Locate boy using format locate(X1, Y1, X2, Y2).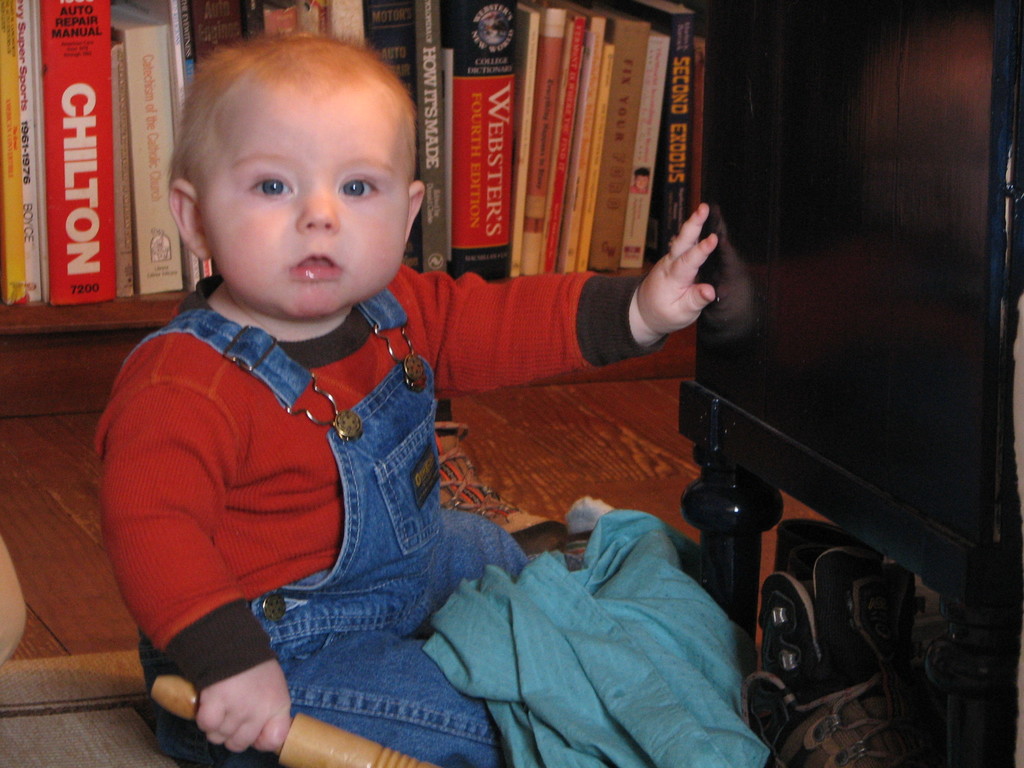
locate(97, 10, 741, 736).
